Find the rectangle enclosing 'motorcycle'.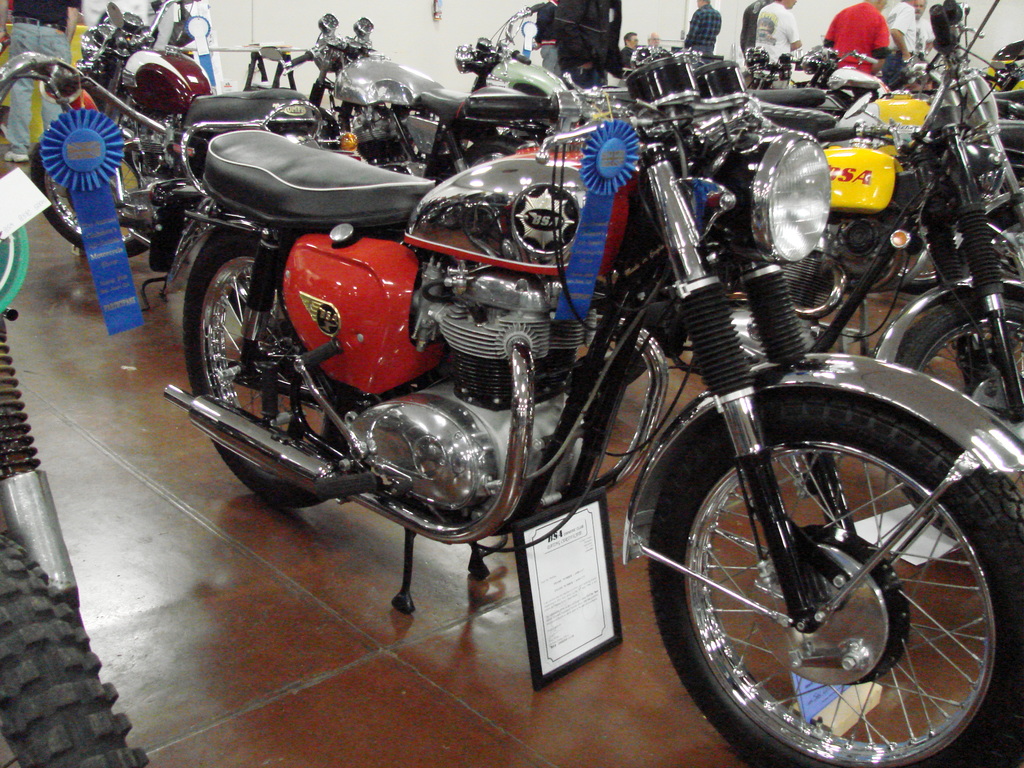
{"x1": 26, "y1": 0, "x2": 360, "y2": 314}.
